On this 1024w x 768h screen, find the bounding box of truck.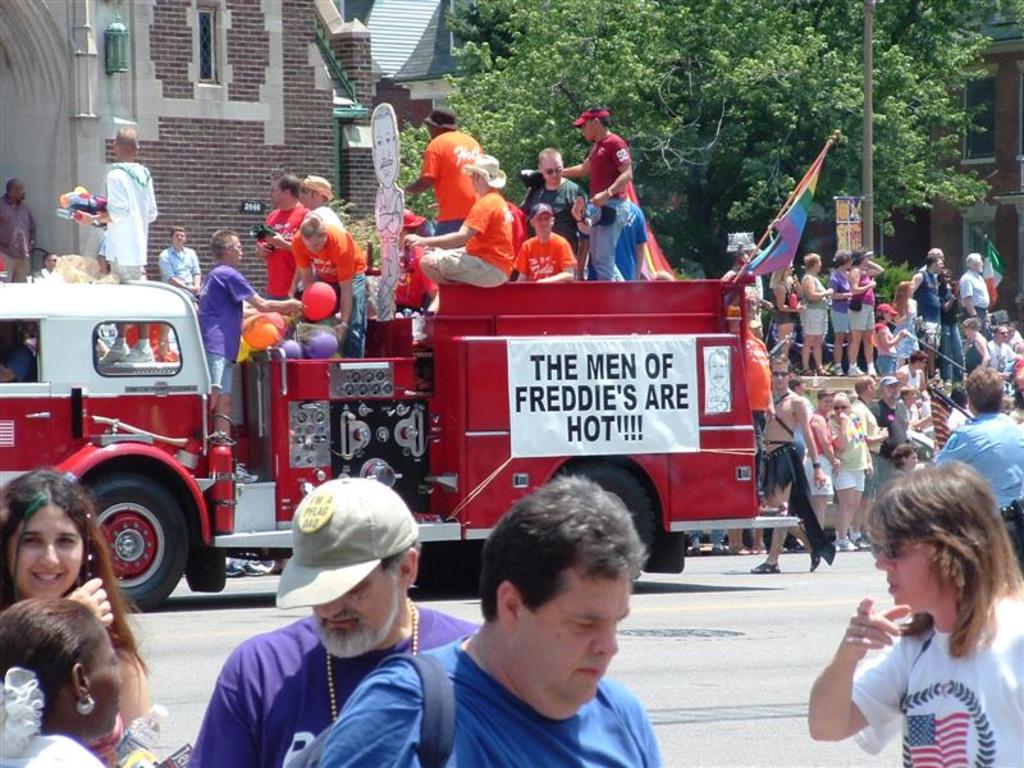
Bounding box: x1=0, y1=270, x2=800, y2=605.
